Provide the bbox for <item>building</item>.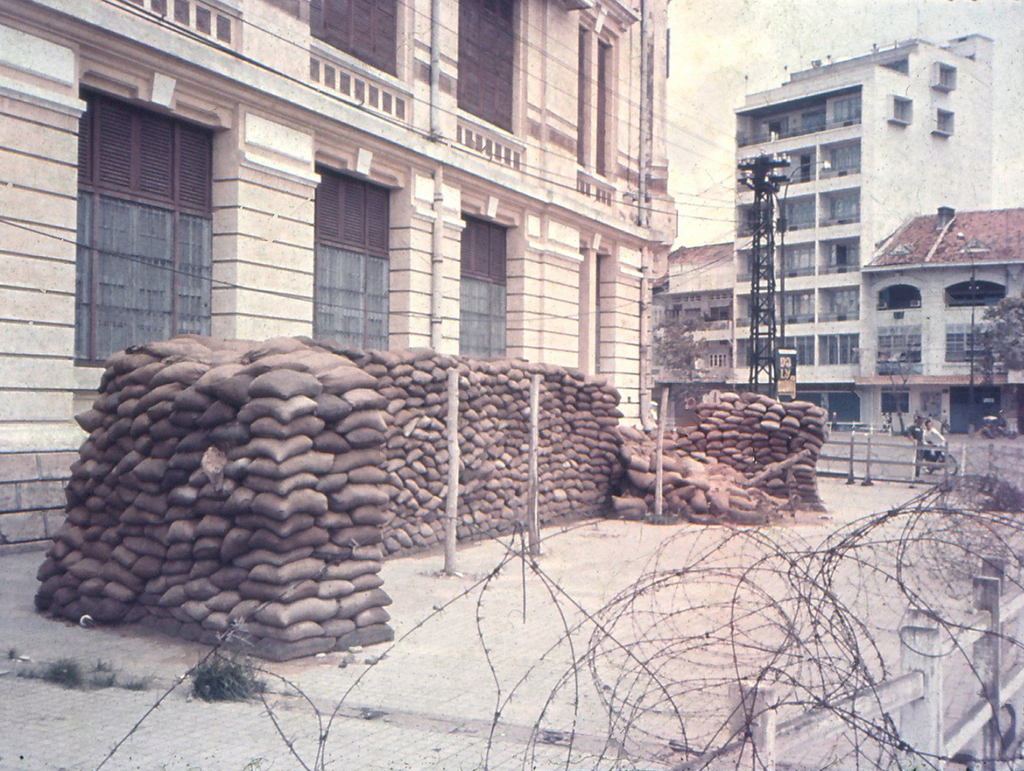
(3, 0, 679, 552).
